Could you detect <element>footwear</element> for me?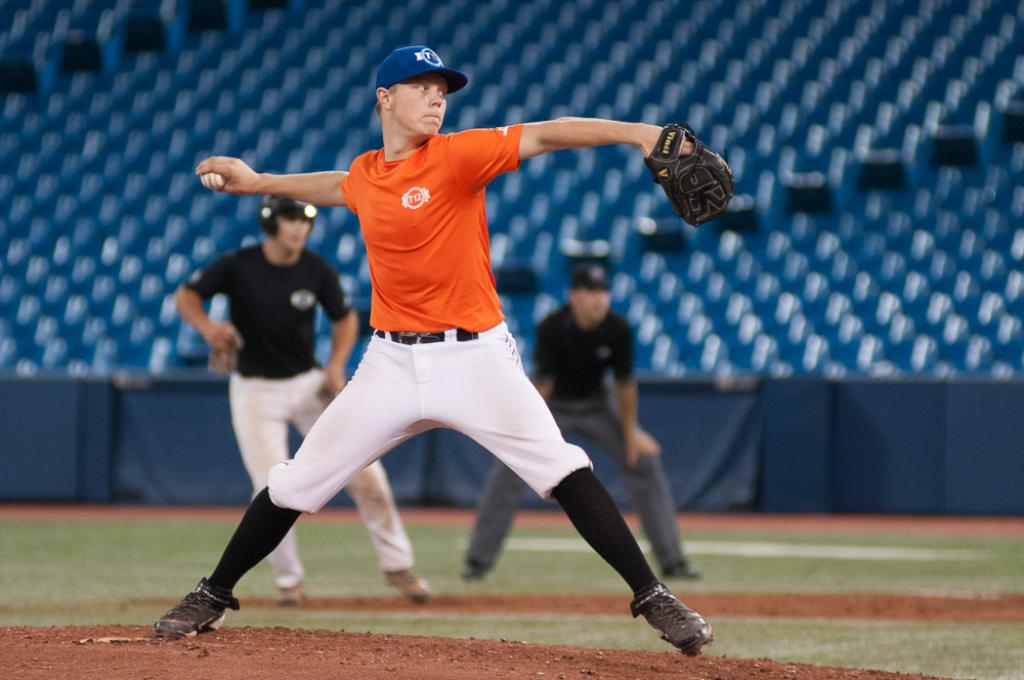
Detection result: 383 566 425 599.
